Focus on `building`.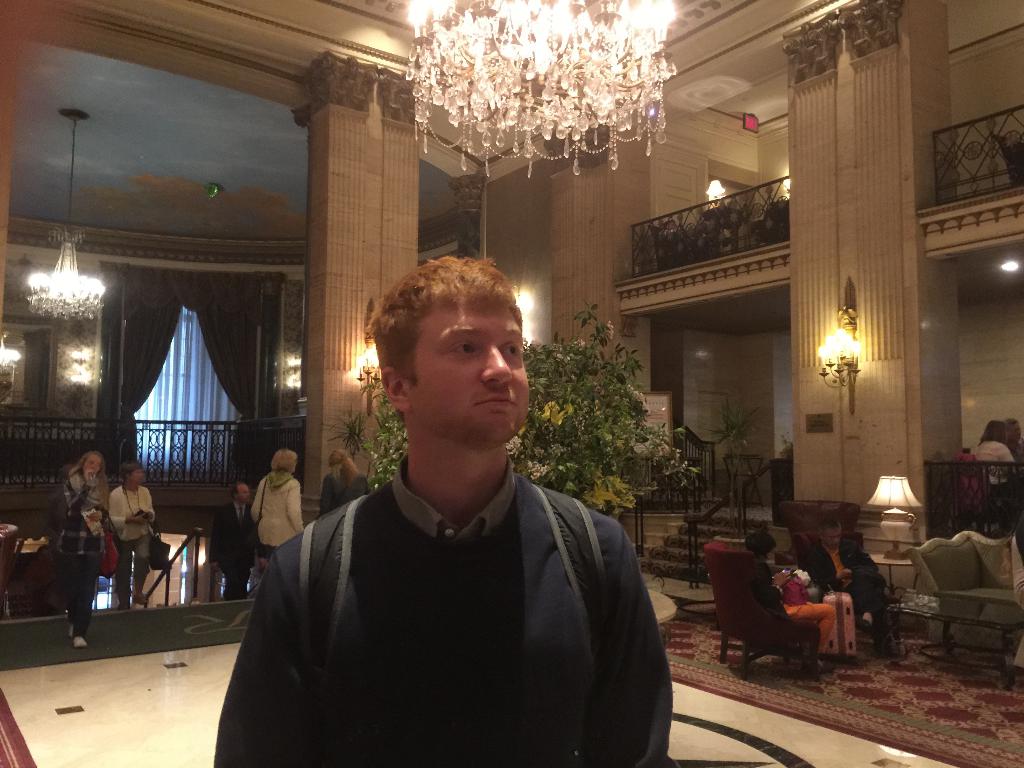
Focused at detection(0, 0, 1023, 767).
